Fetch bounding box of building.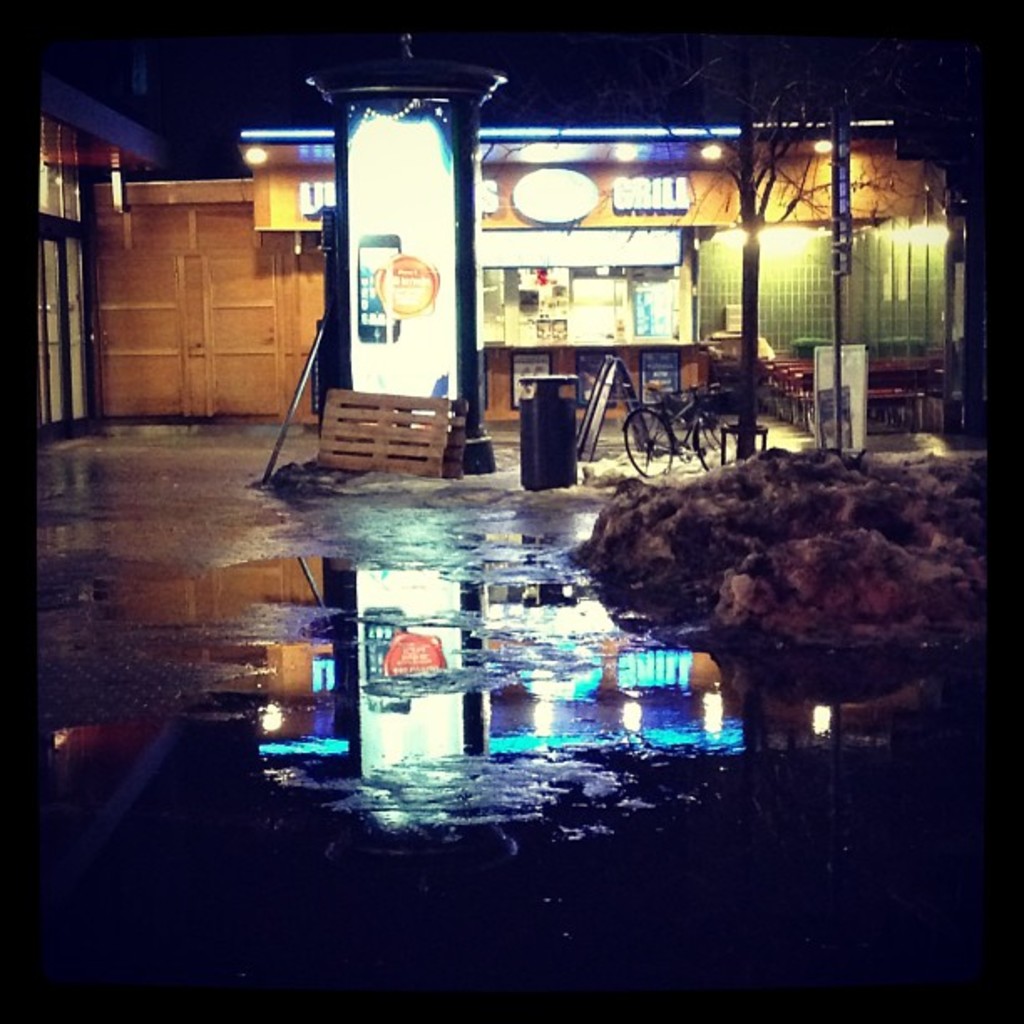
Bbox: left=37, top=72, right=161, bottom=440.
